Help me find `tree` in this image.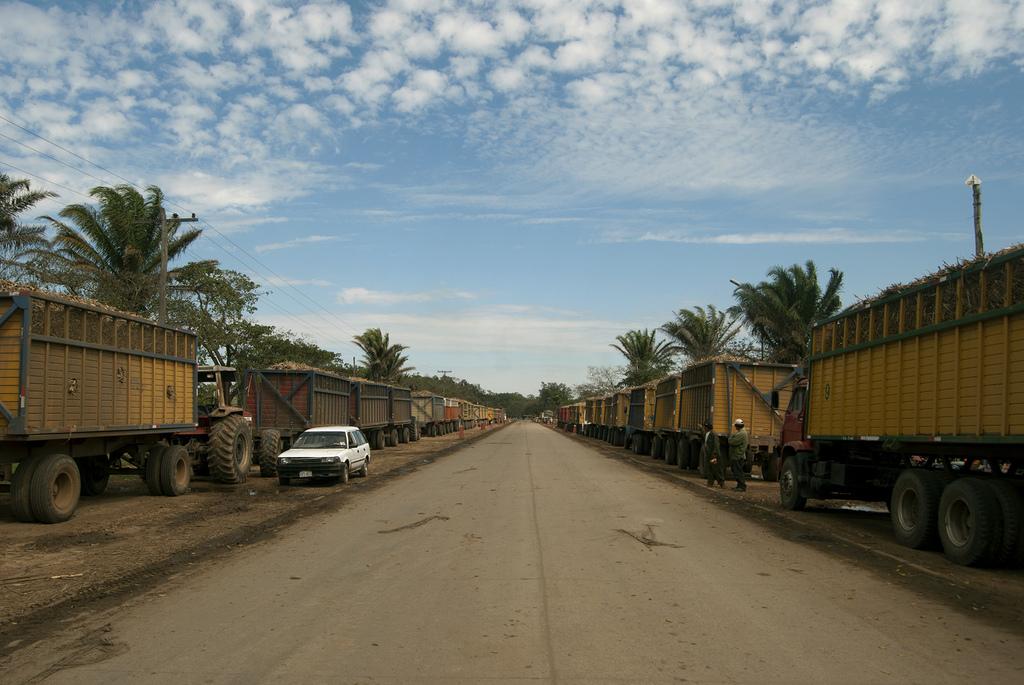
Found it: <box>729,255,847,362</box>.
